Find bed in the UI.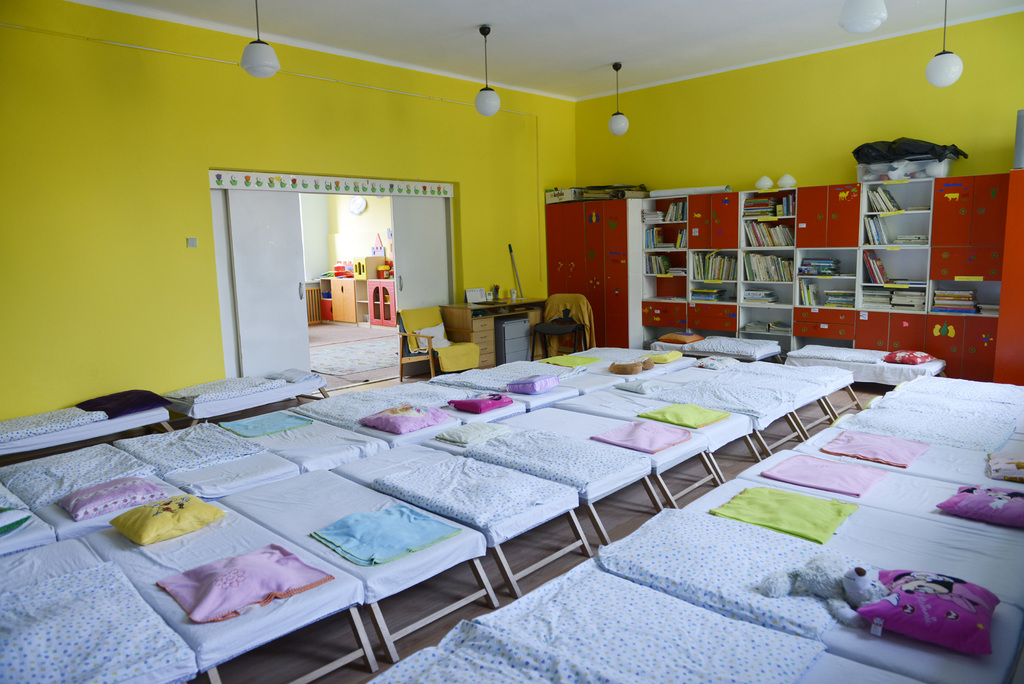
UI element at 110:421:300:496.
